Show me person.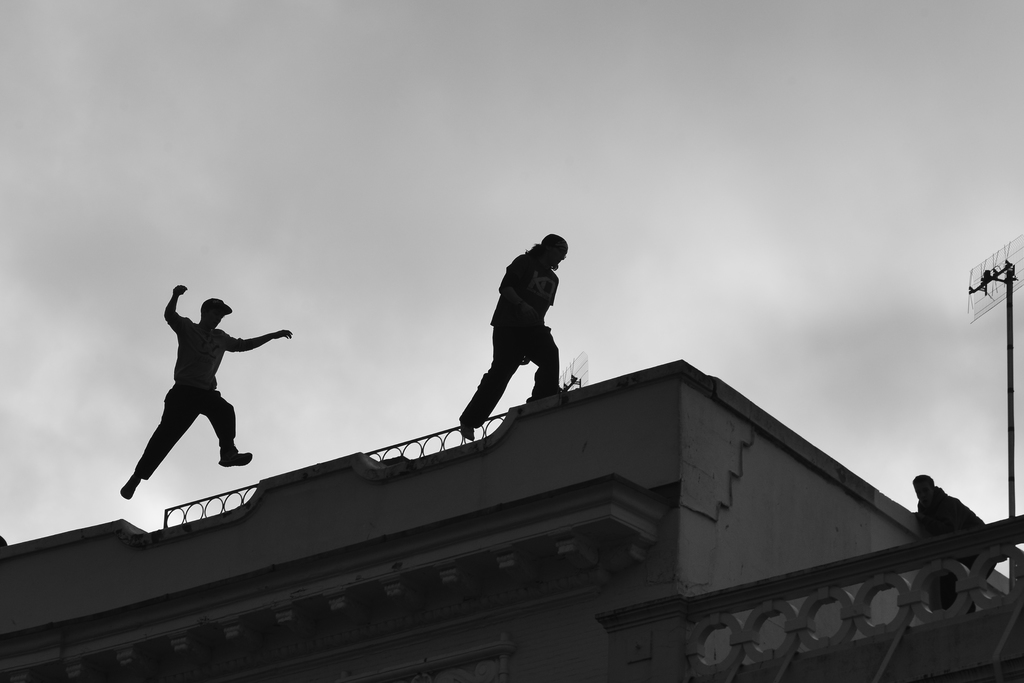
person is here: box=[122, 284, 289, 502].
